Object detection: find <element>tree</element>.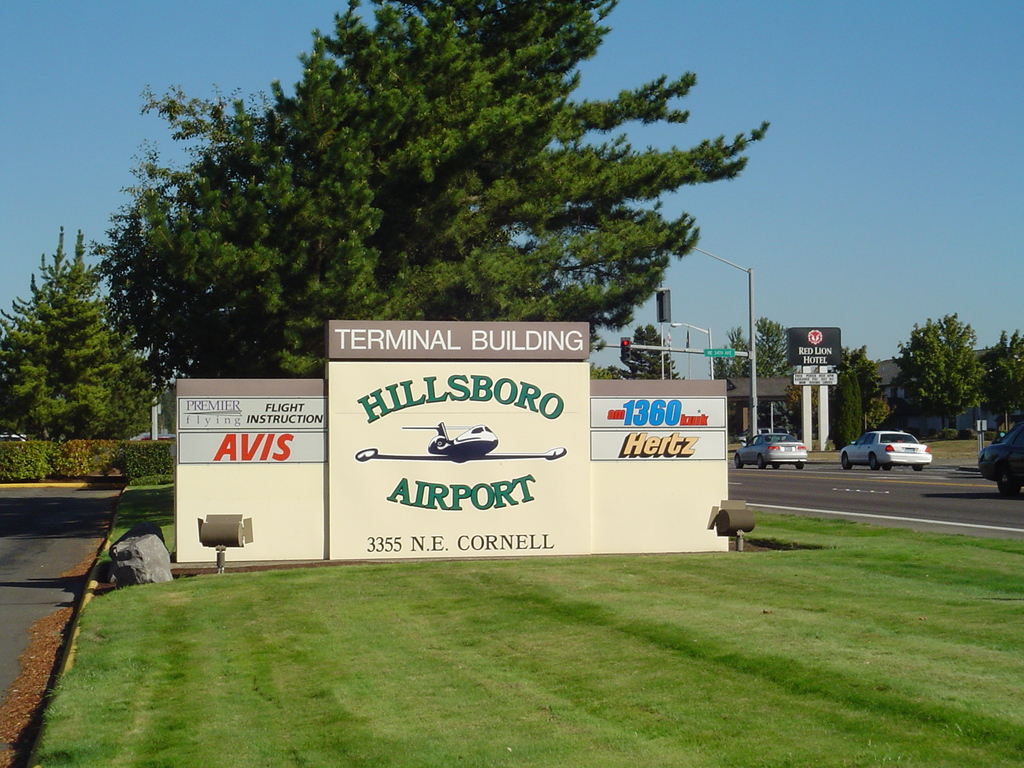
bbox=[13, 225, 148, 473].
